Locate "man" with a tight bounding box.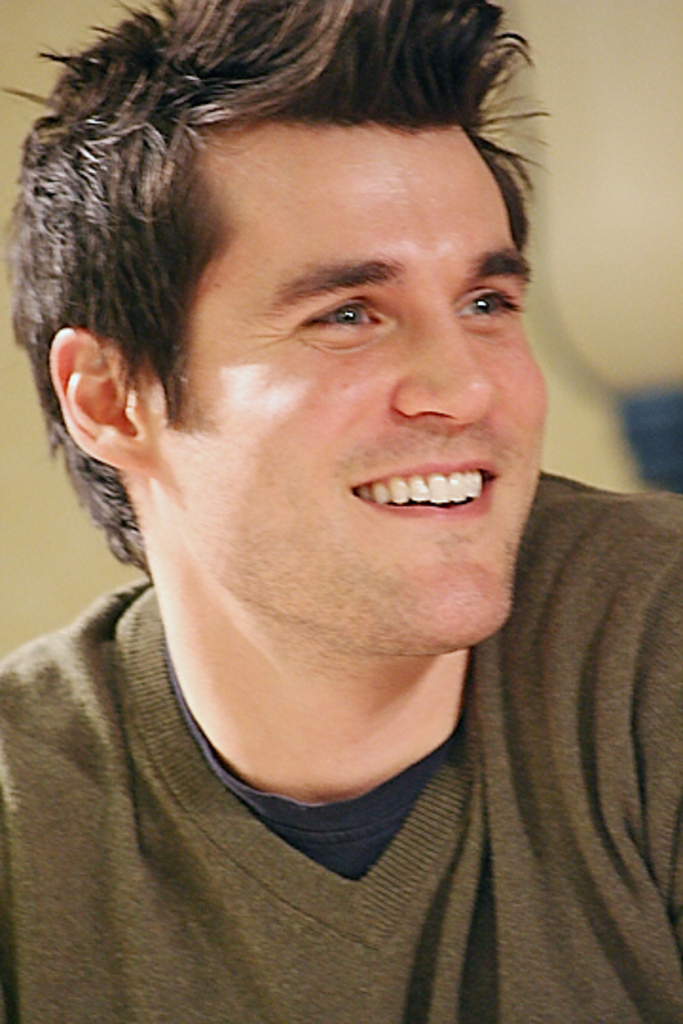
[0,0,645,1001].
